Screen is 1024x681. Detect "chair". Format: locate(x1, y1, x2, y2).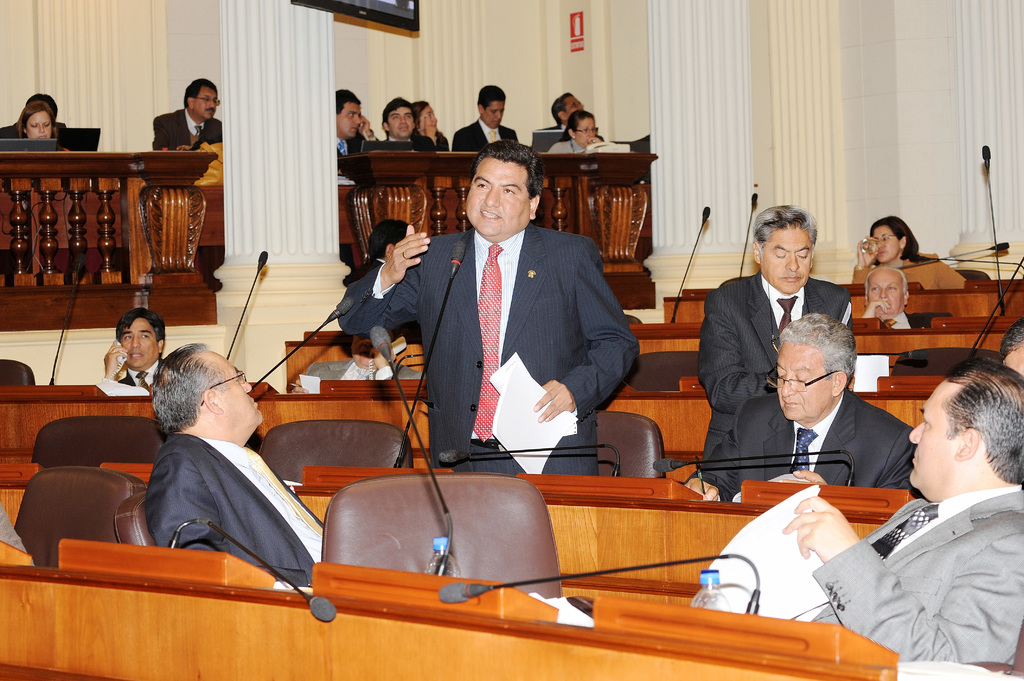
locate(255, 419, 414, 486).
